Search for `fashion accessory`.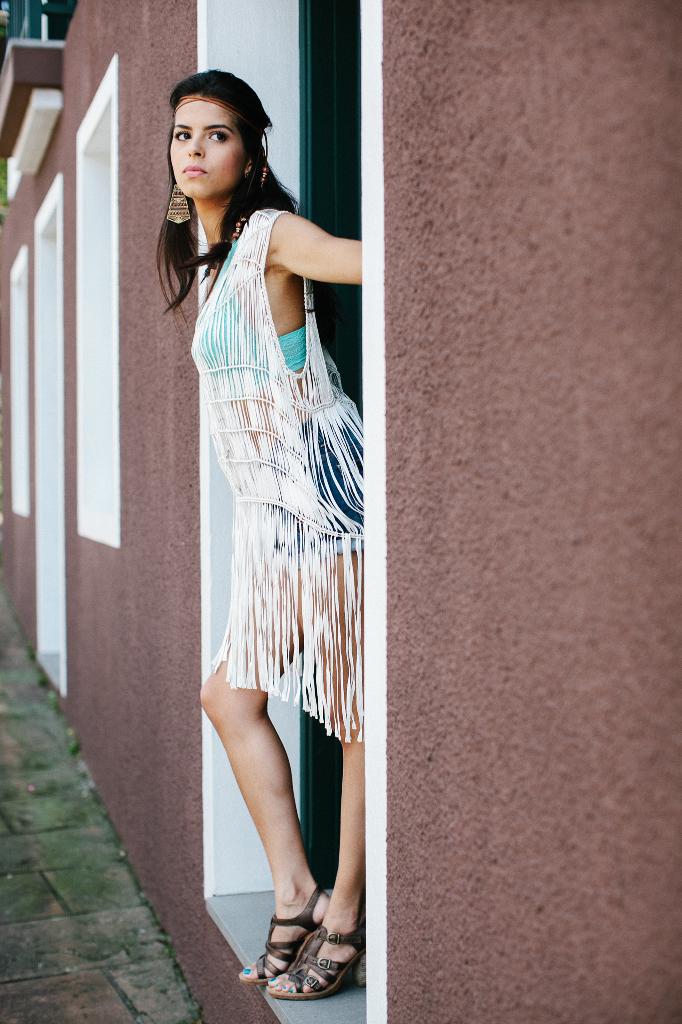
Found at (left=255, top=886, right=322, bottom=982).
